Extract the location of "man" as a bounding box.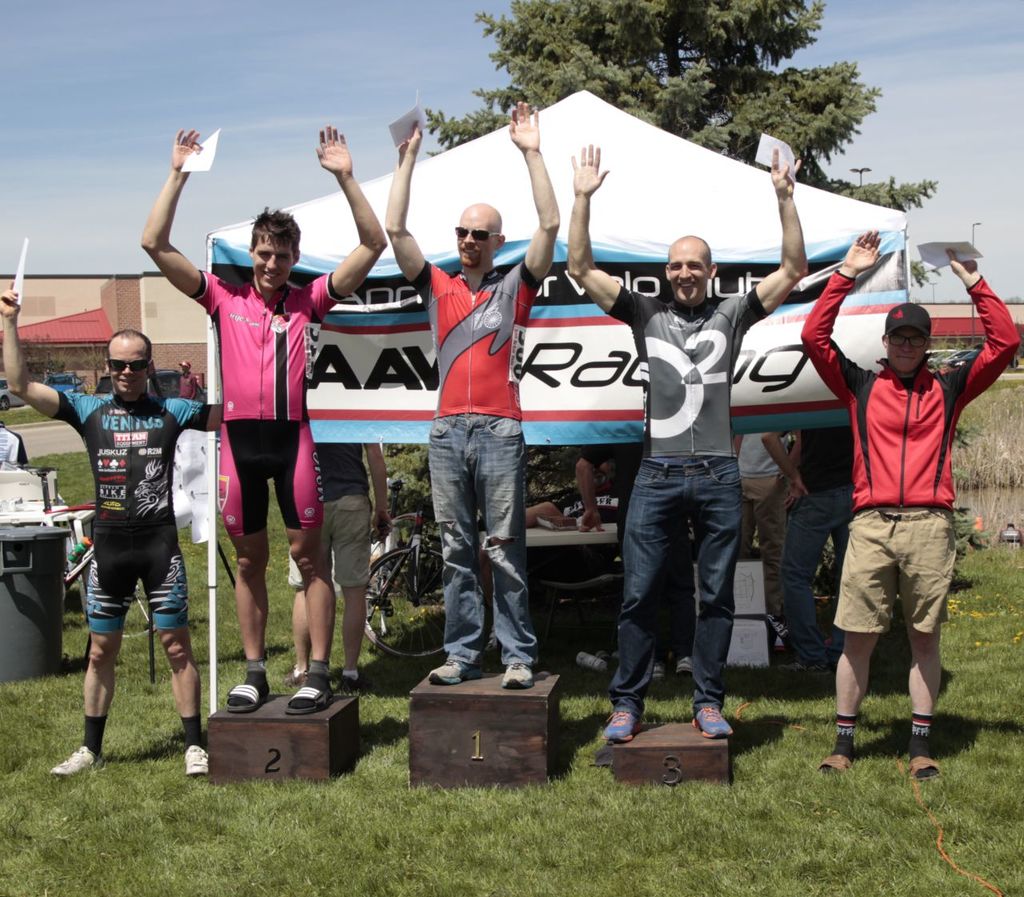
pyautogui.locateOnScreen(0, 276, 226, 776).
